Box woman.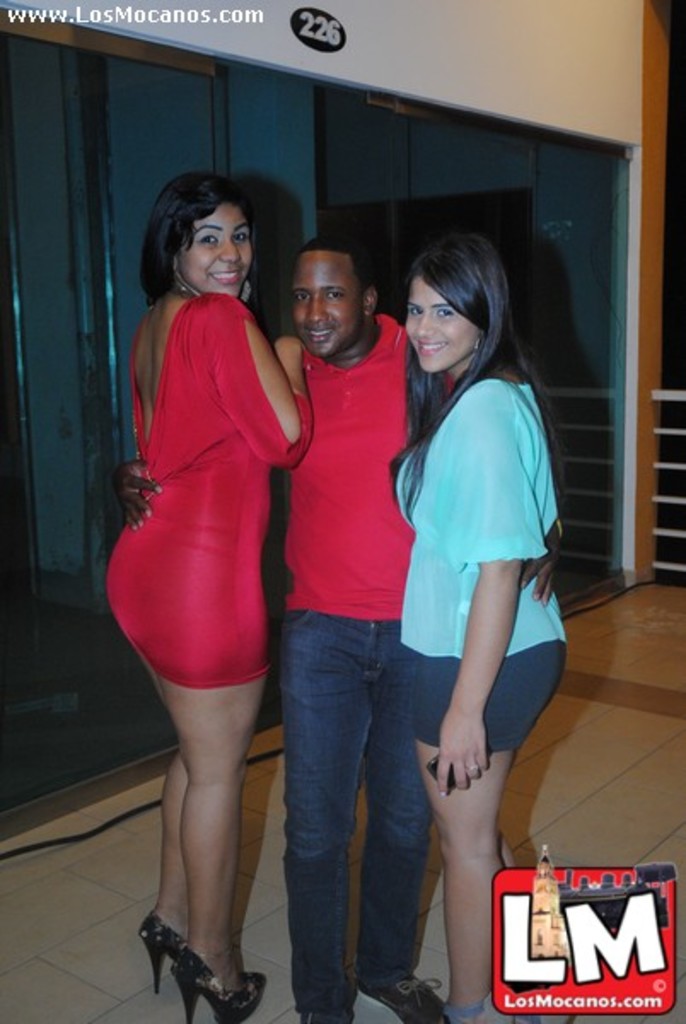
102,114,311,973.
